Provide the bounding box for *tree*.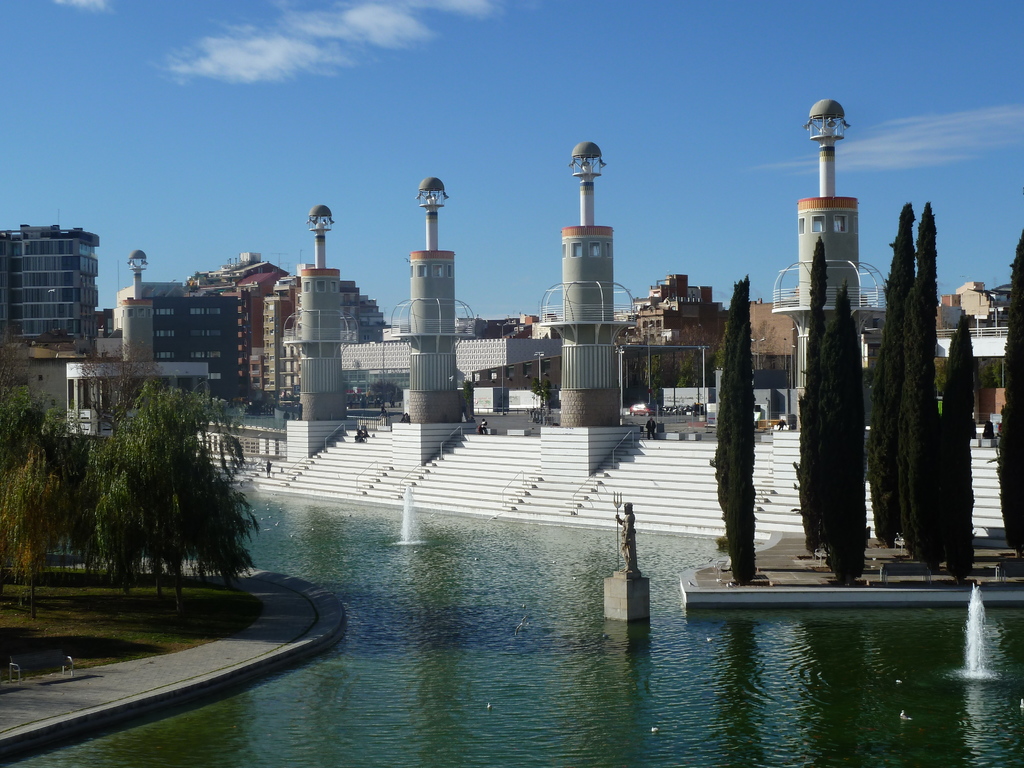
box(84, 385, 267, 570).
